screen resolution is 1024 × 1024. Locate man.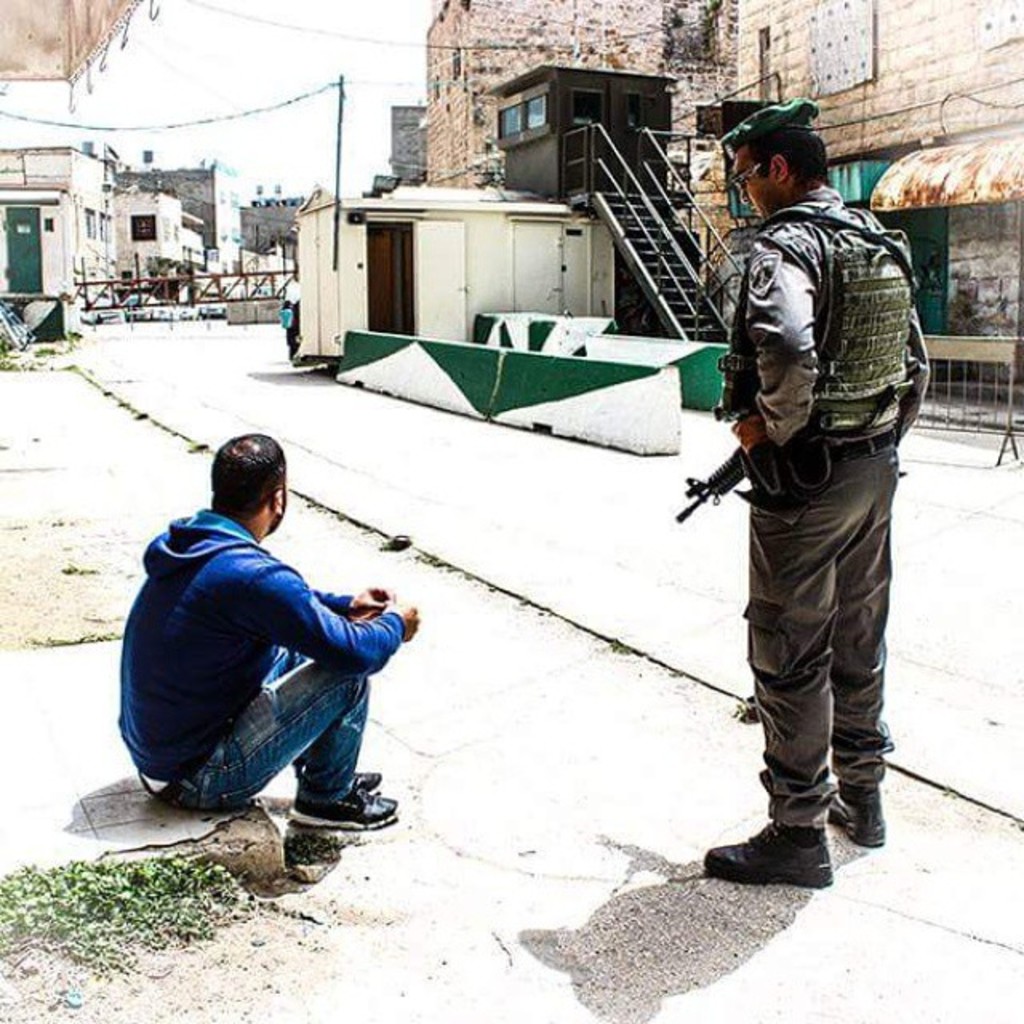
[x1=122, y1=438, x2=426, y2=882].
